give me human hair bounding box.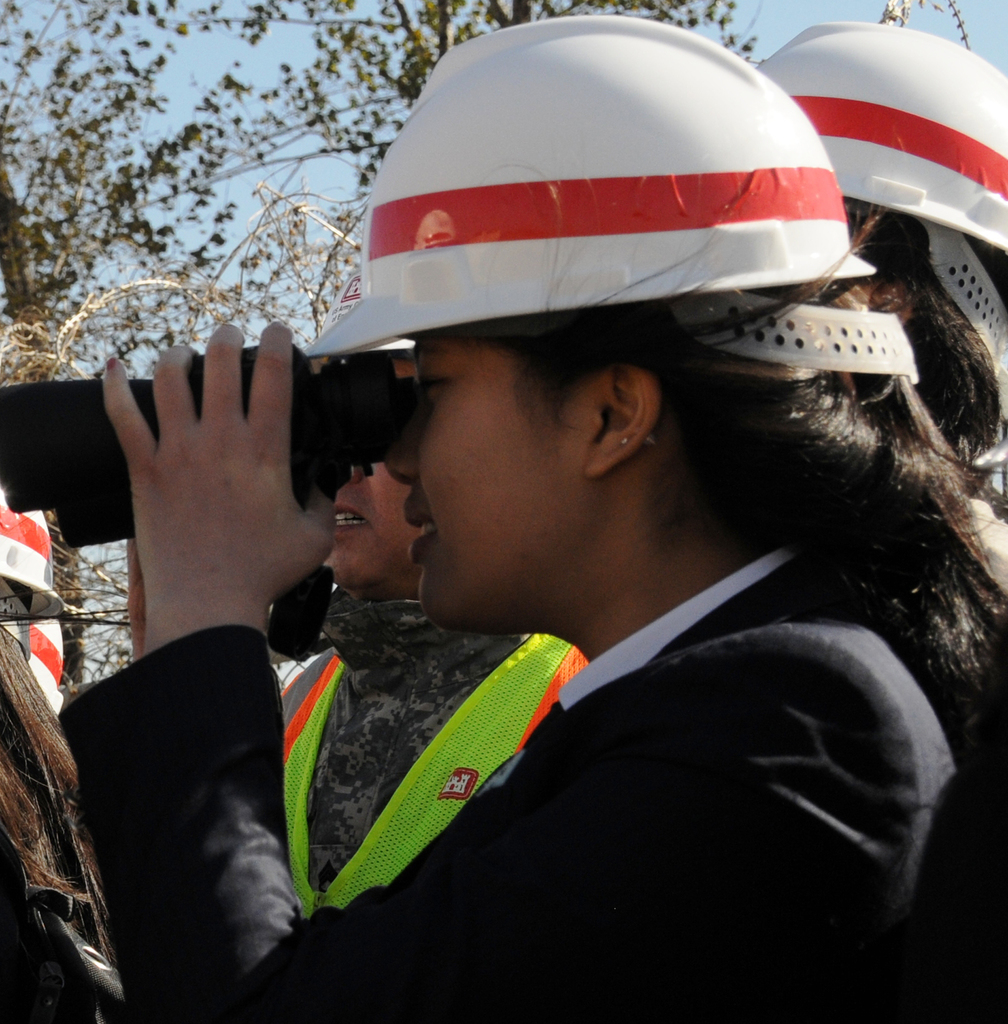
BBox(839, 189, 1007, 478).
